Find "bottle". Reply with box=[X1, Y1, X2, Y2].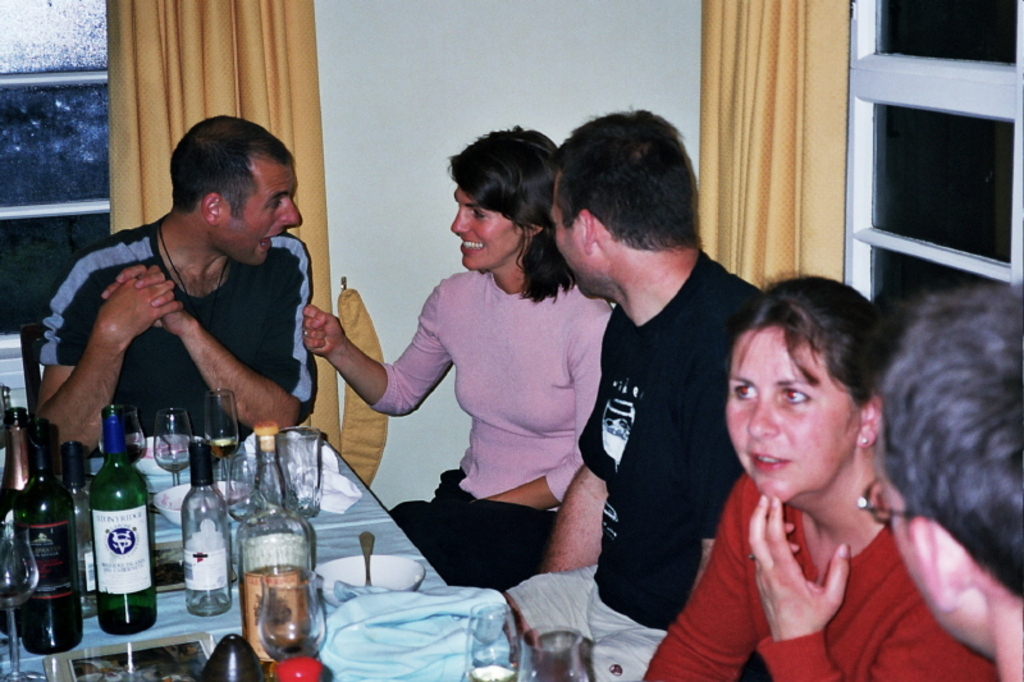
box=[67, 416, 155, 646].
